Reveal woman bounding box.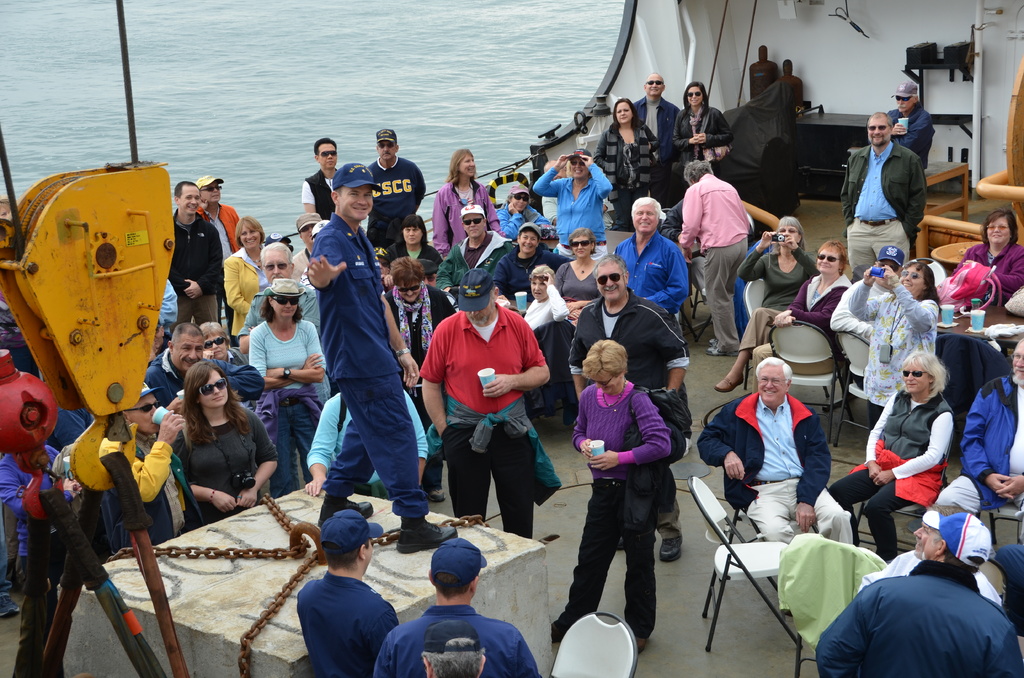
Revealed: 181, 359, 277, 529.
